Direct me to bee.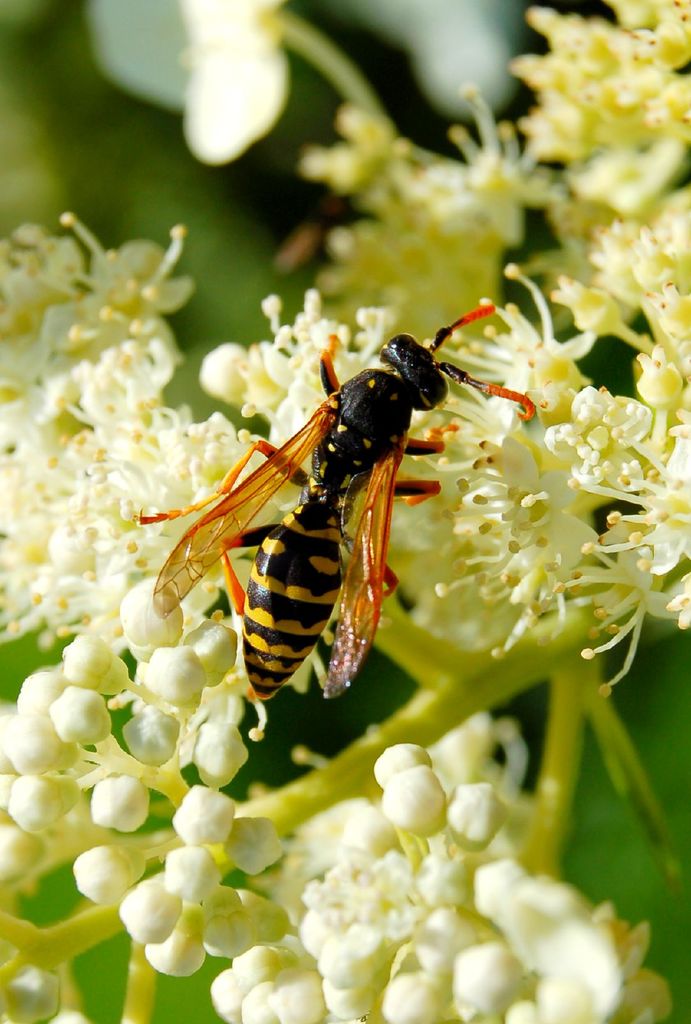
Direction: pyautogui.locateOnScreen(129, 296, 532, 726).
